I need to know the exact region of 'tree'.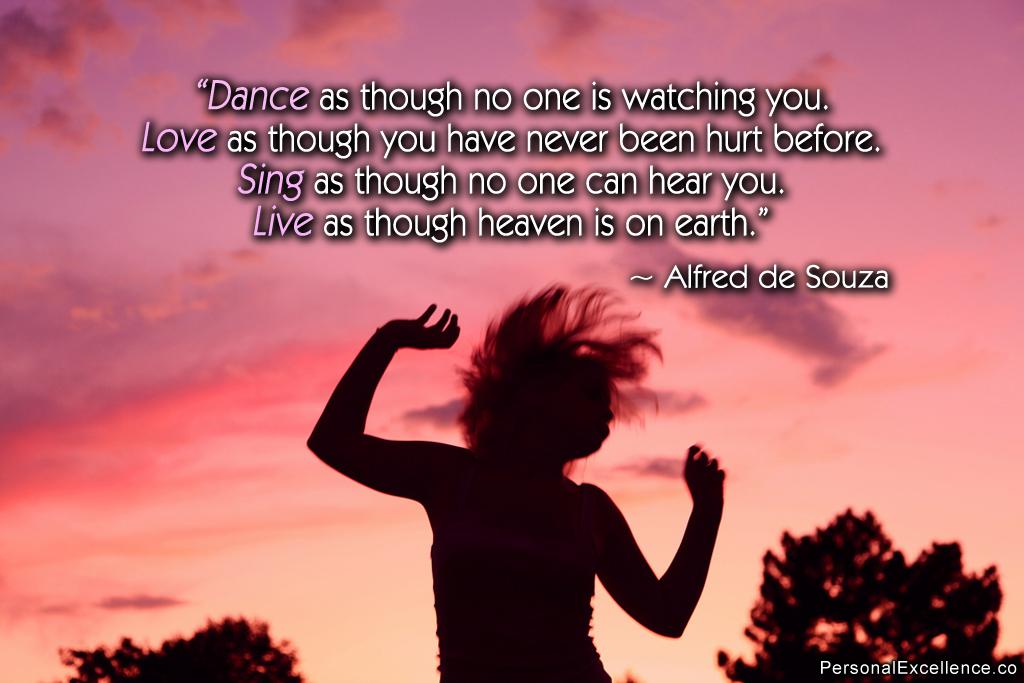
Region: [726, 502, 999, 671].
